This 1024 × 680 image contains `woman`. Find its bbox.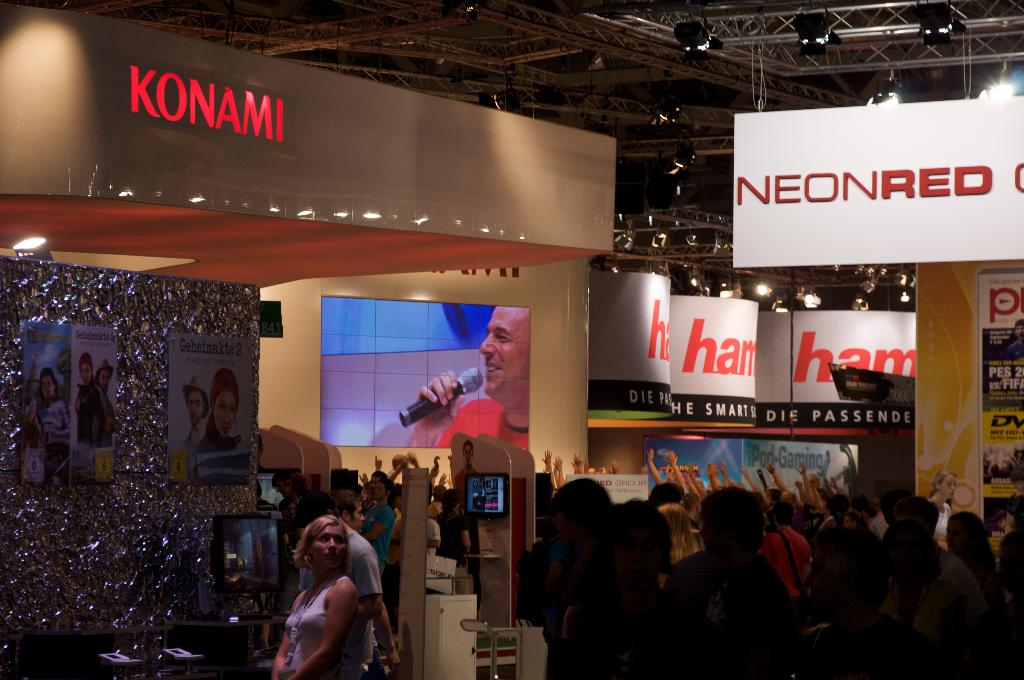
{"x1": 661, "y1": 503, "x2": 698, "y2": 565}.
